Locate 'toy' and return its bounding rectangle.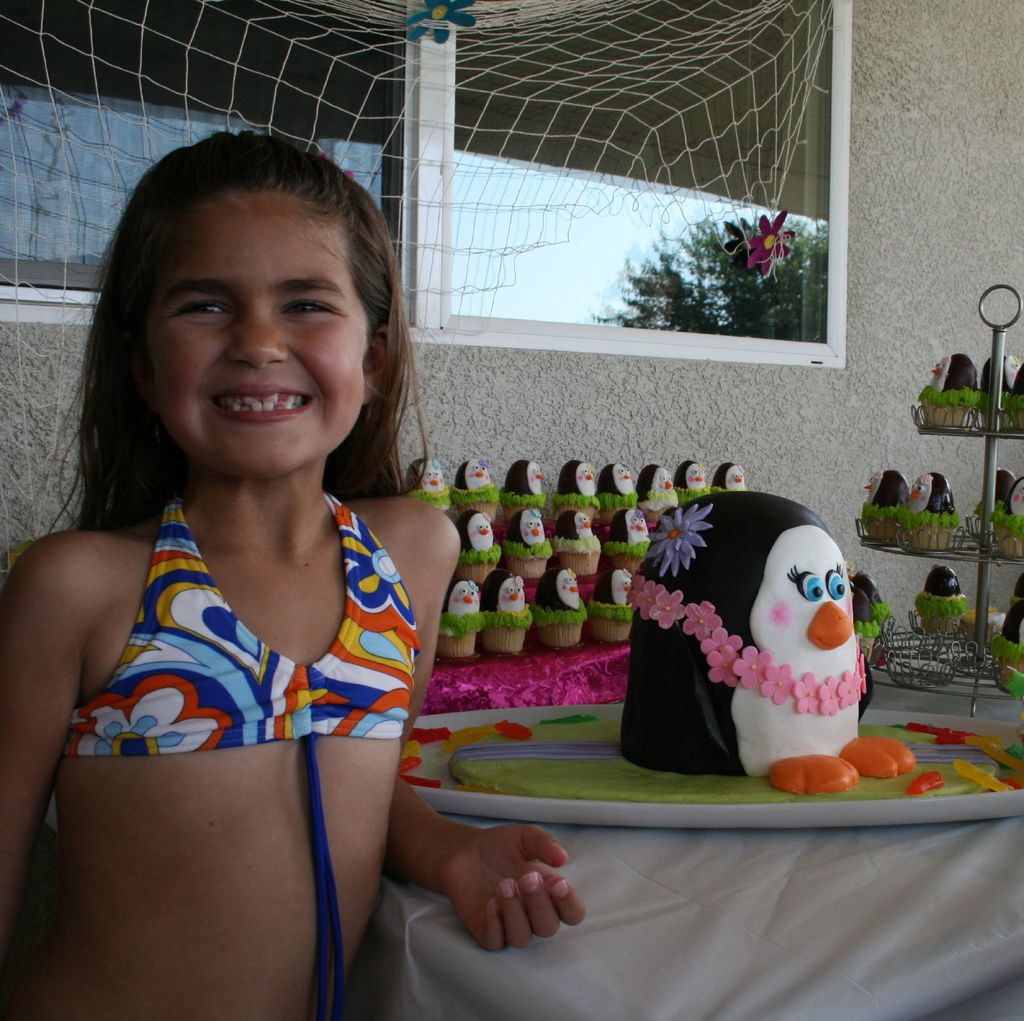
BBox(396, 758, 438, 790).
